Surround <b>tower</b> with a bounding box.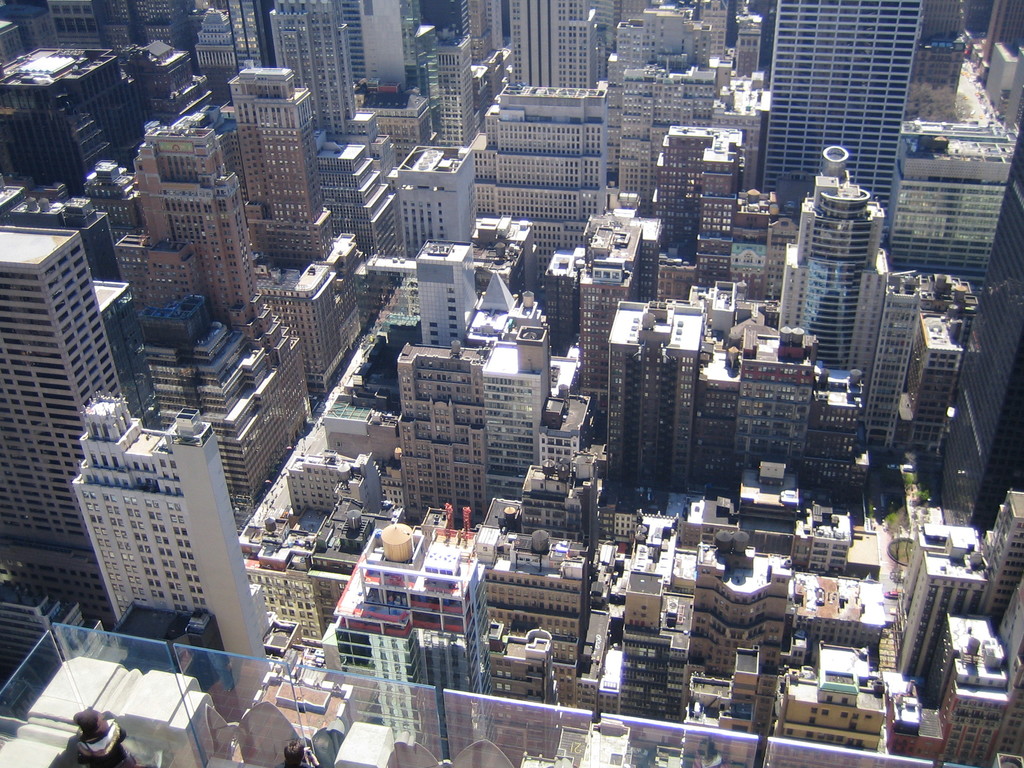
pyautogui.locateOnScreen(393, 140, 476, 259).
